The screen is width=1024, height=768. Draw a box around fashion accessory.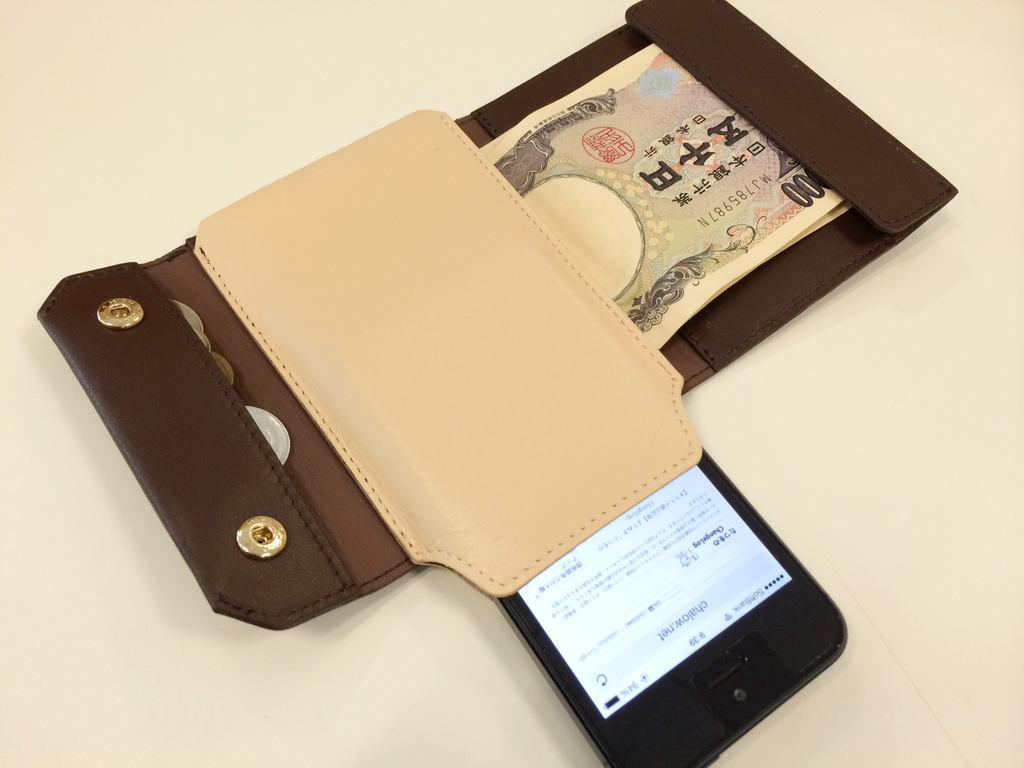
box=[32, 0, 959, 636].
